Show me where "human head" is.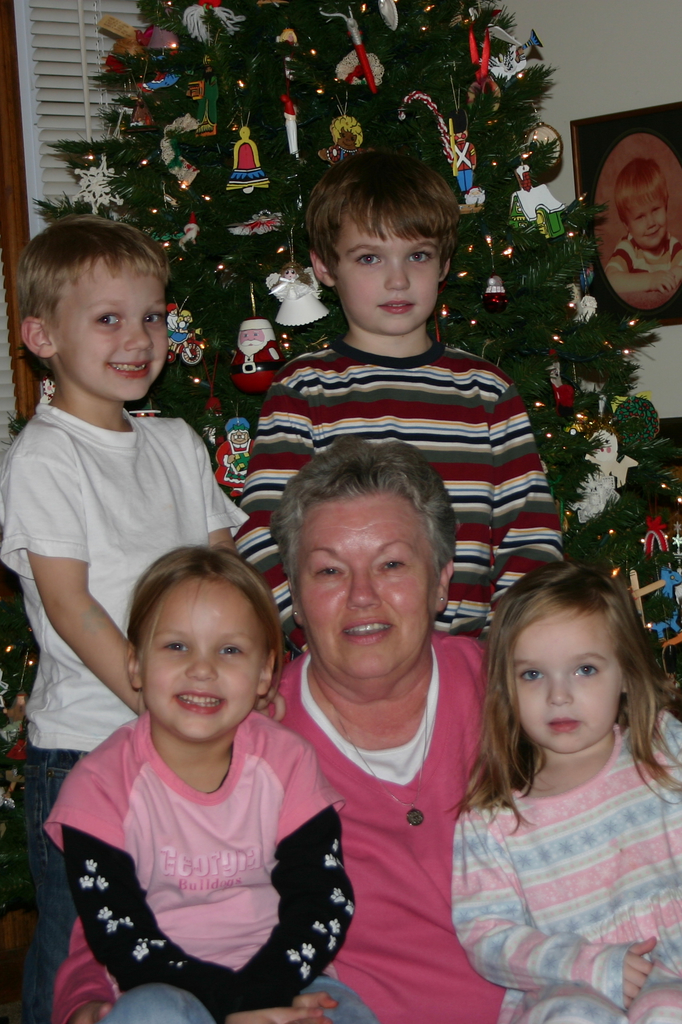
"human head" is at Rect(25, 216, 169, 406).
